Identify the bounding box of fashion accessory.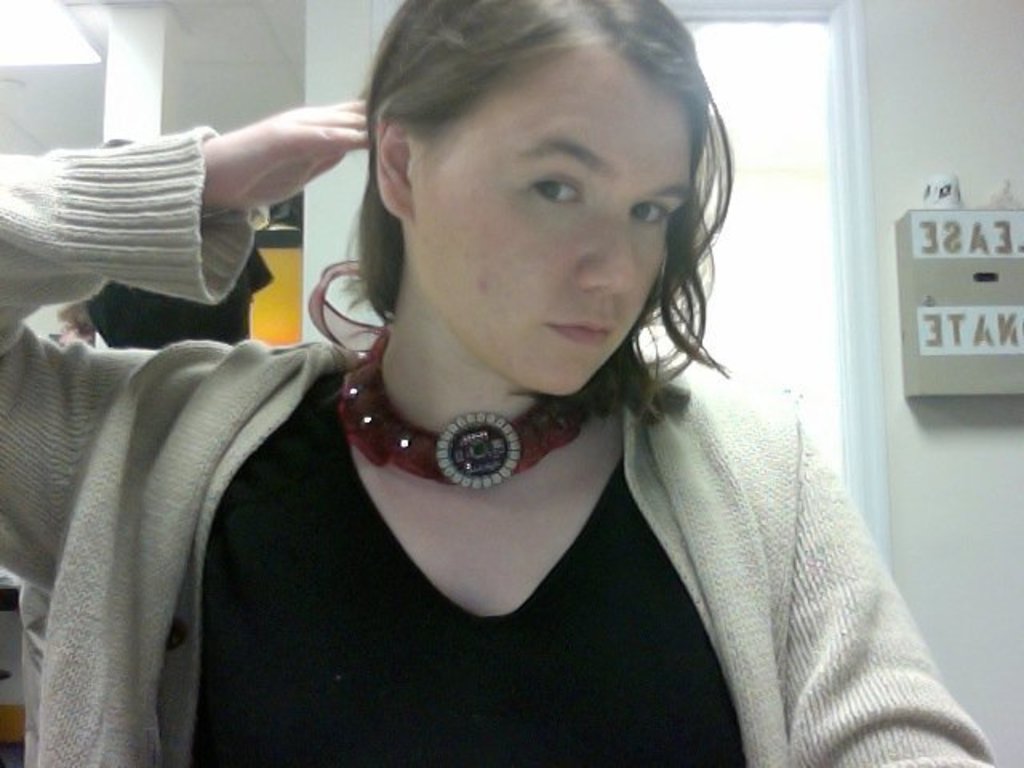
302,256,627,494.
